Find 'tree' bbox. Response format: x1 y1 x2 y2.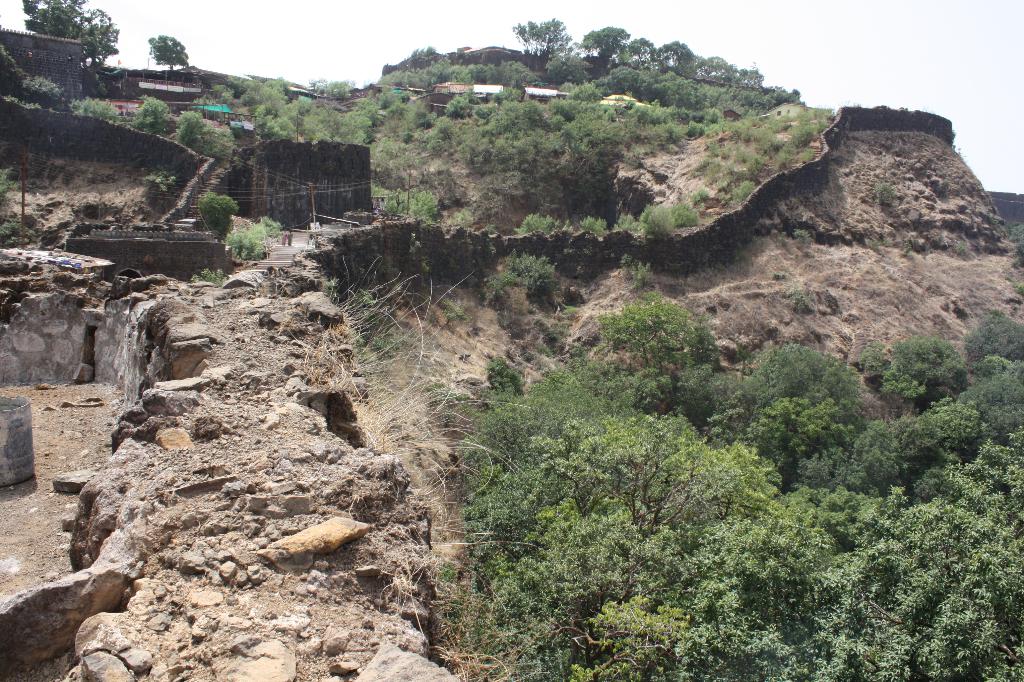
624 33 657 73.
